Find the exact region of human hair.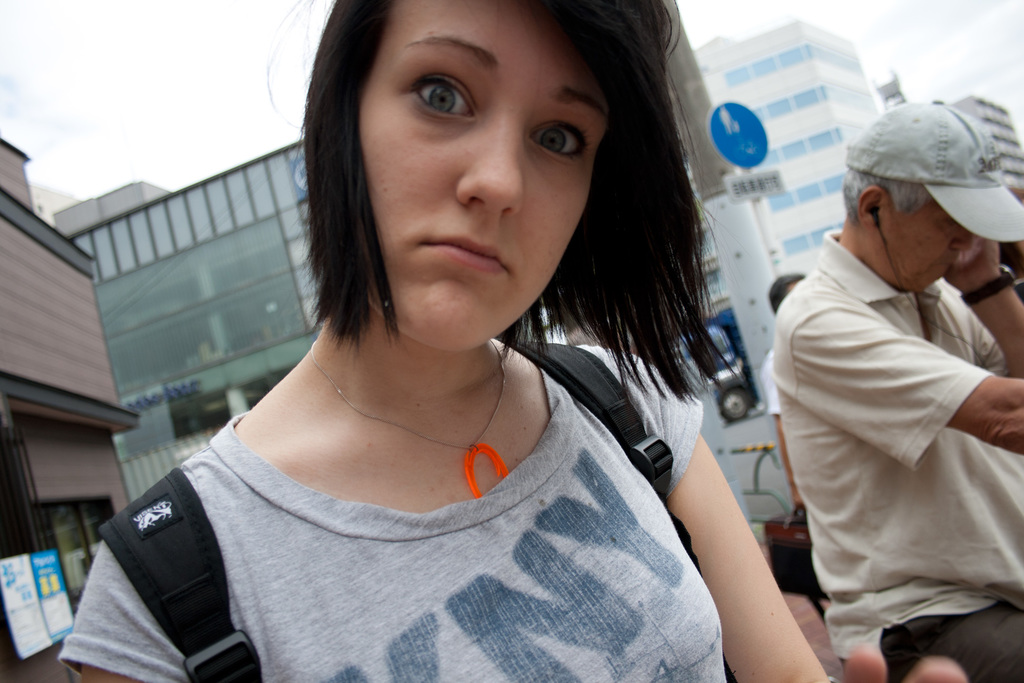
Exact region: [253, 0, 667, 403].
